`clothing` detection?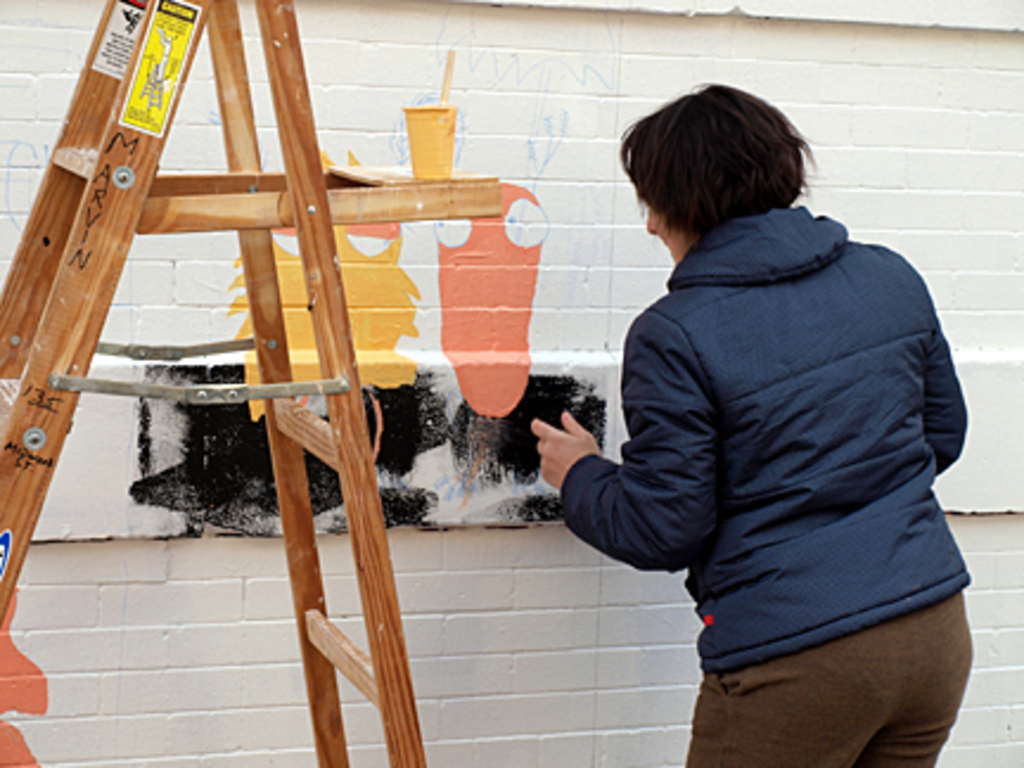
region(559, 199, 977, 766)
